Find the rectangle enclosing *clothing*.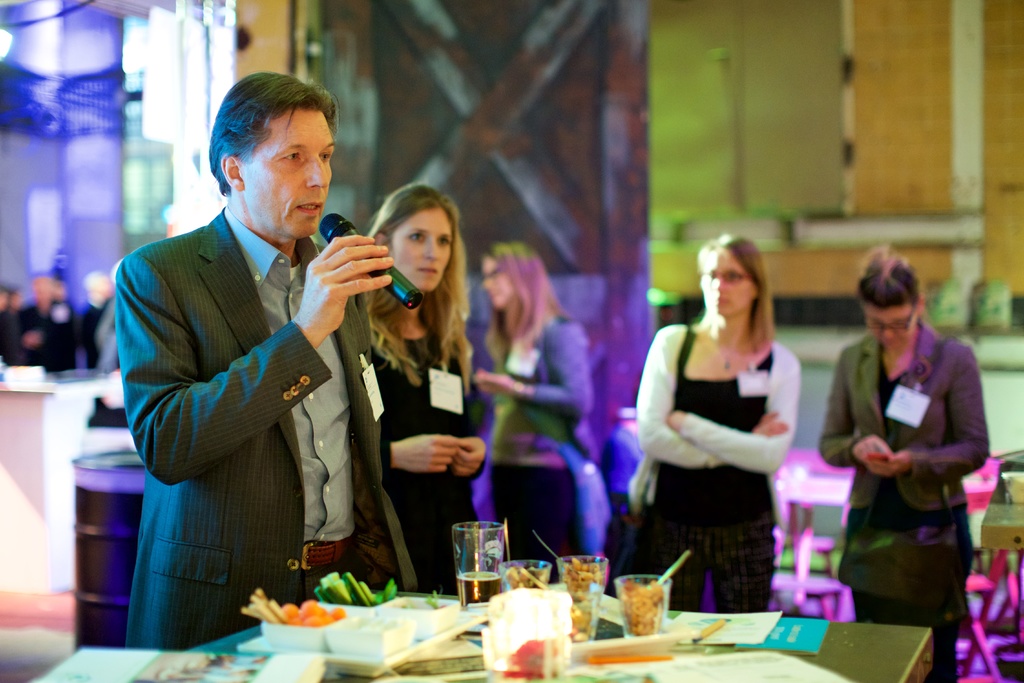
{"left": 374, "top": 304, "right": 485, "bottom": 597}.
